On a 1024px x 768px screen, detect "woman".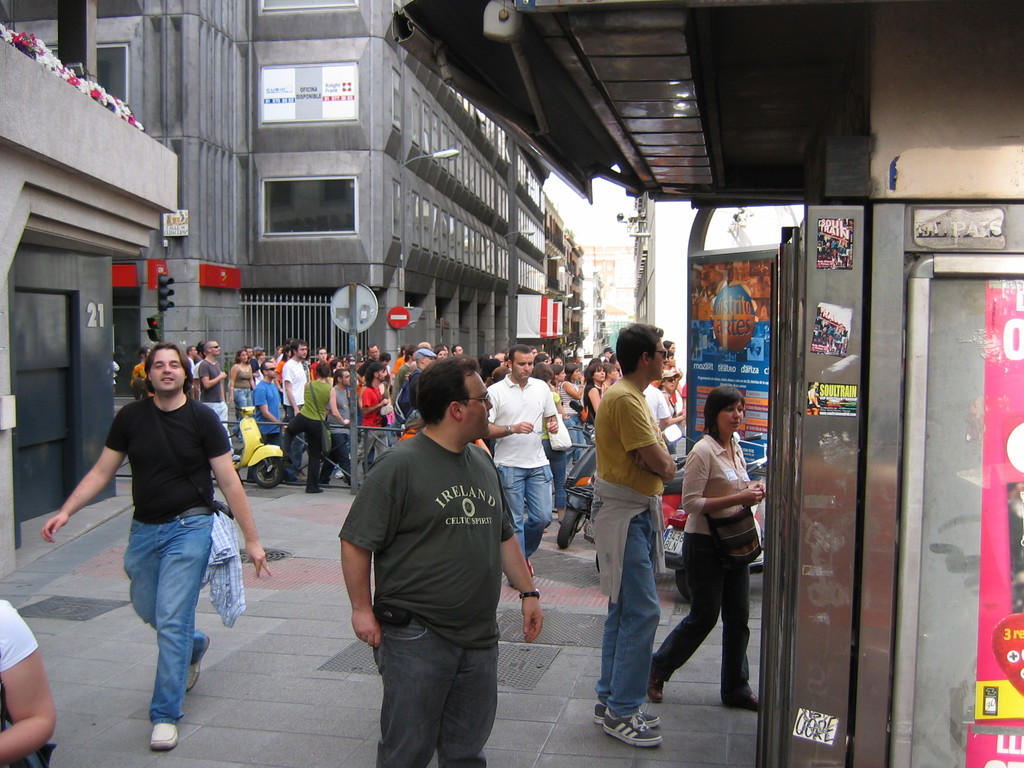
<bbox>556, 362, 588, 470</bbox>.
